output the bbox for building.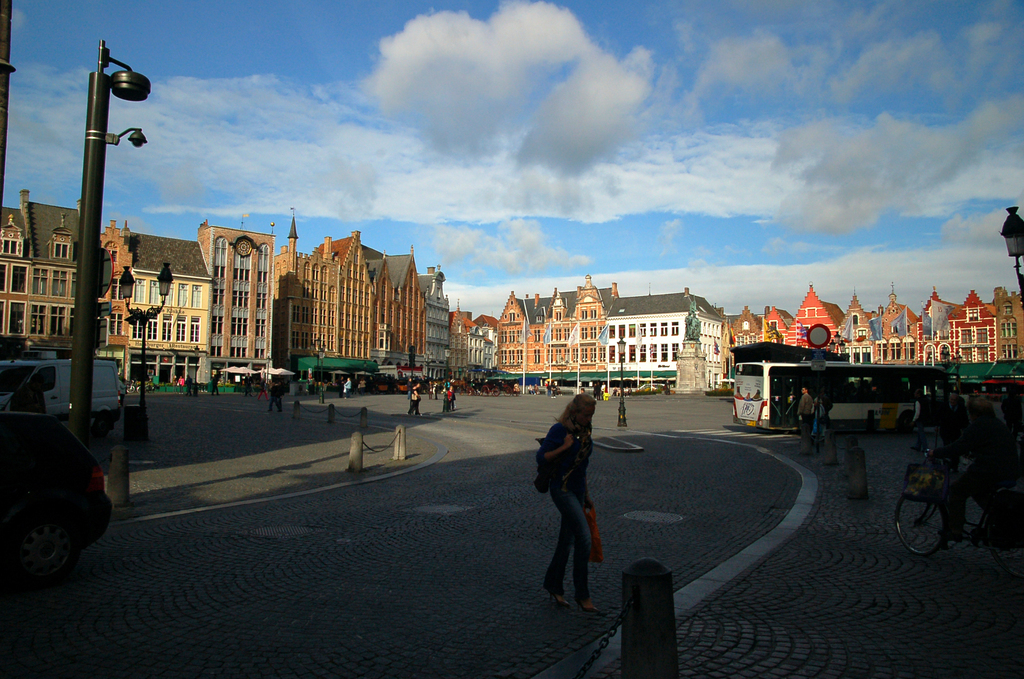
bbox(948, 289, 996, 393).
